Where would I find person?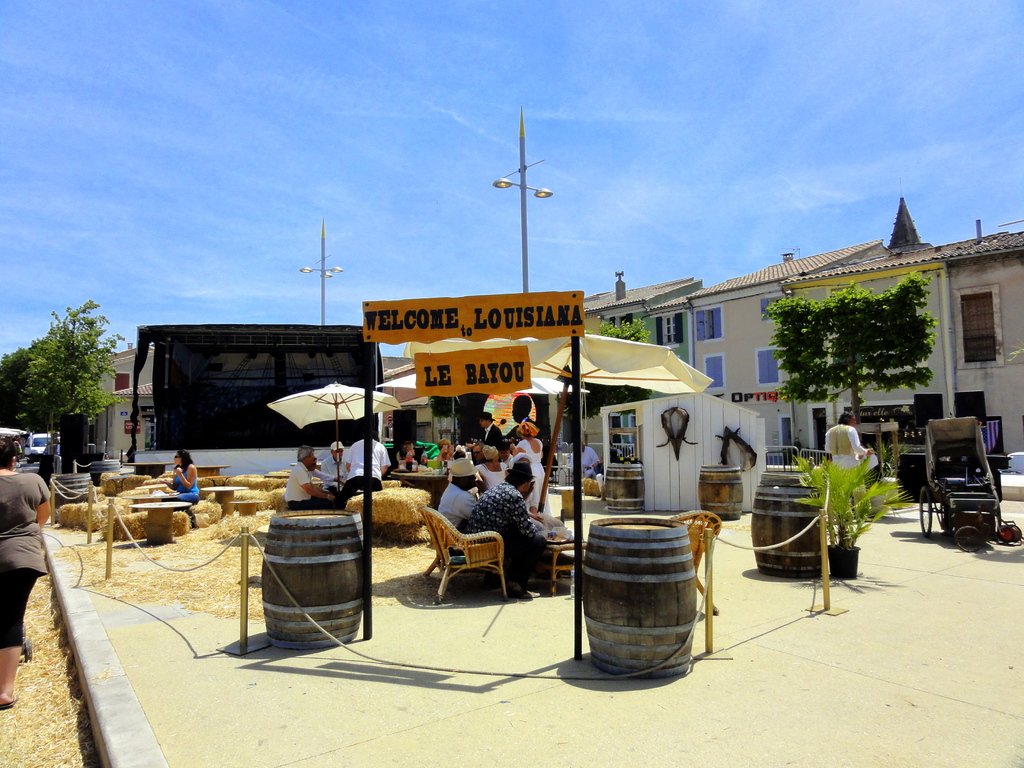
At [471, 447, 506, 491].
